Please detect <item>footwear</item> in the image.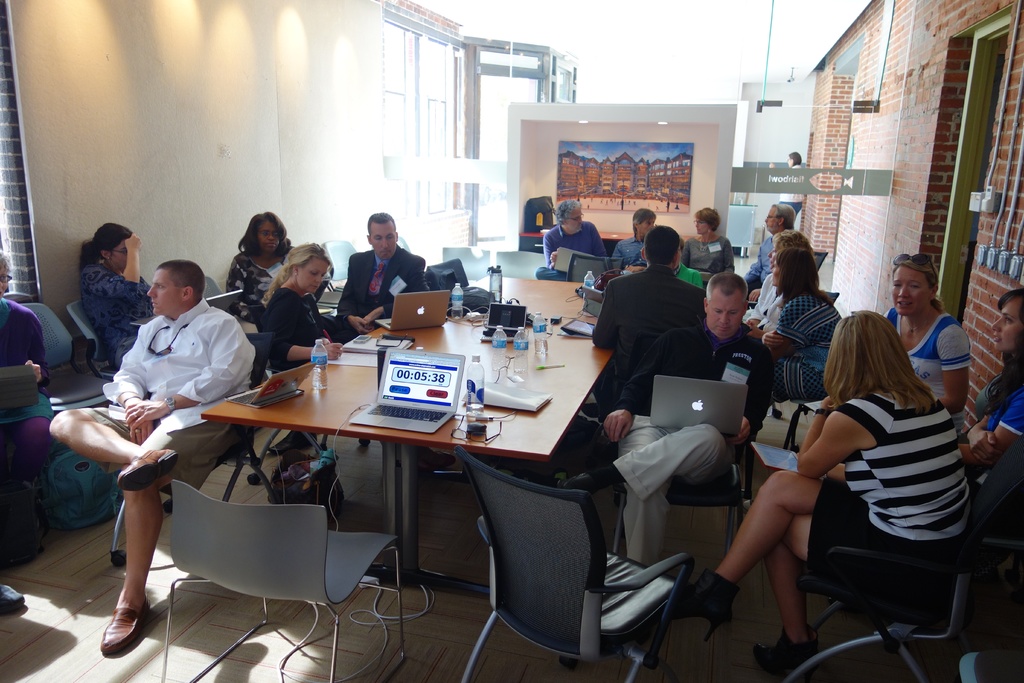
[left=756, top=635, right=818, bottom=682].
